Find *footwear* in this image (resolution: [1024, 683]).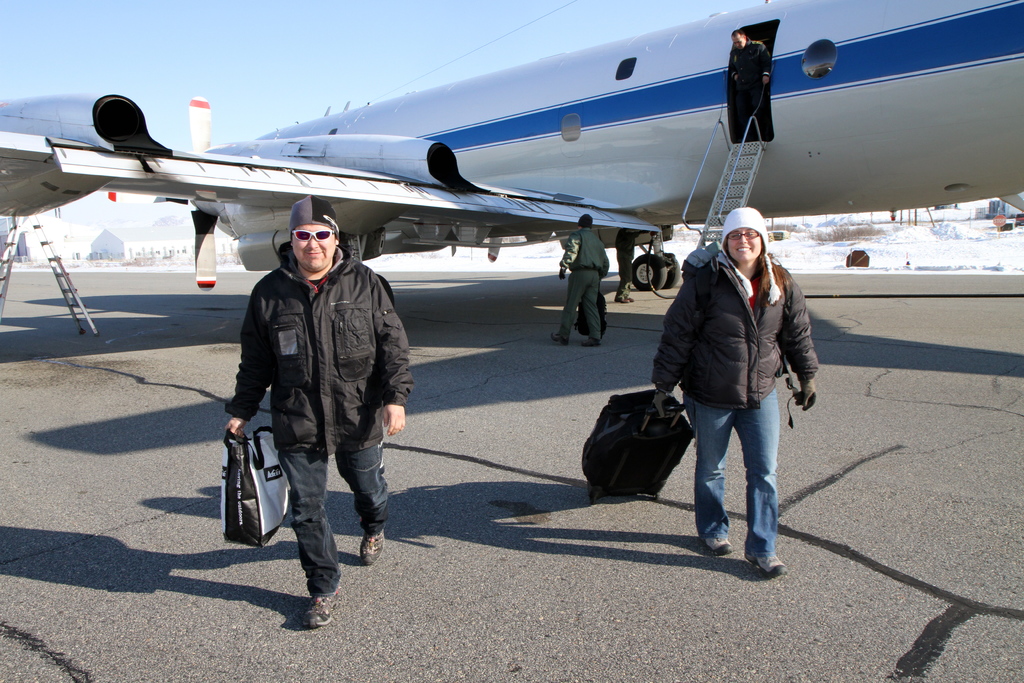
rect(750, 552, 783, 577).
